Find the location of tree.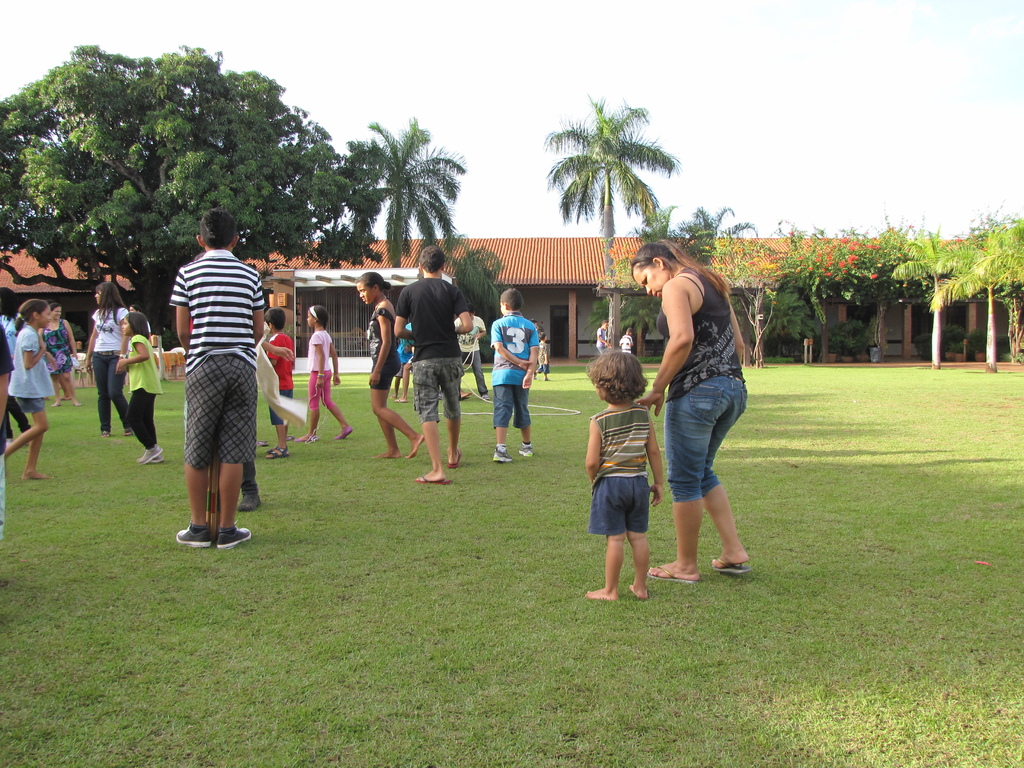
Location: (left=842, top=234, right=925, bottom=367).
